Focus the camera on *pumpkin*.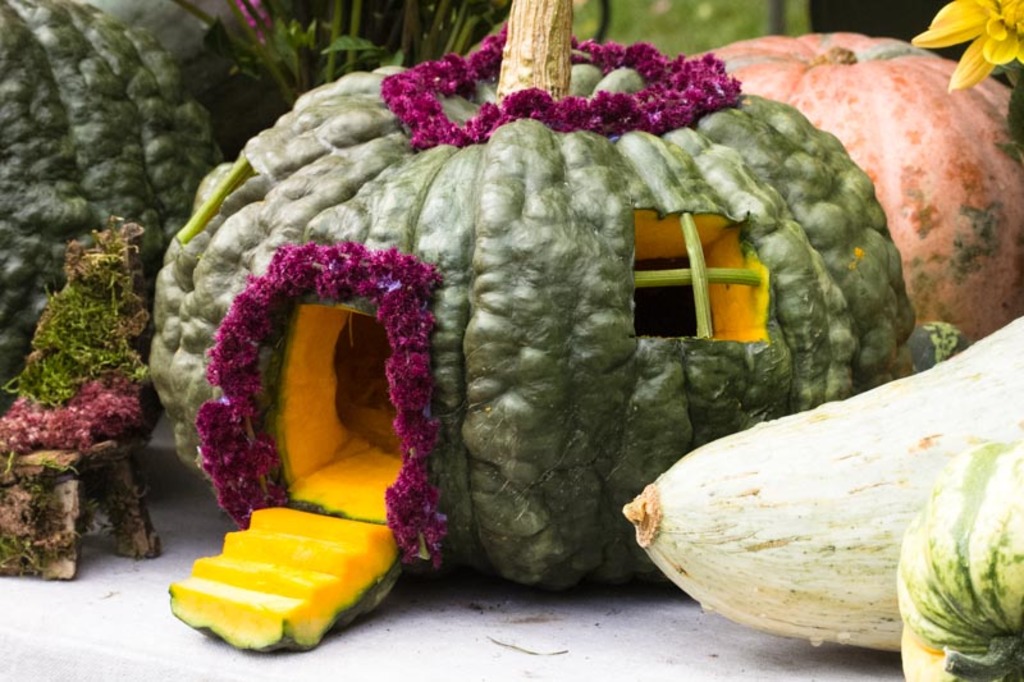
Focus region: detection(177, 90, 908, 649).
